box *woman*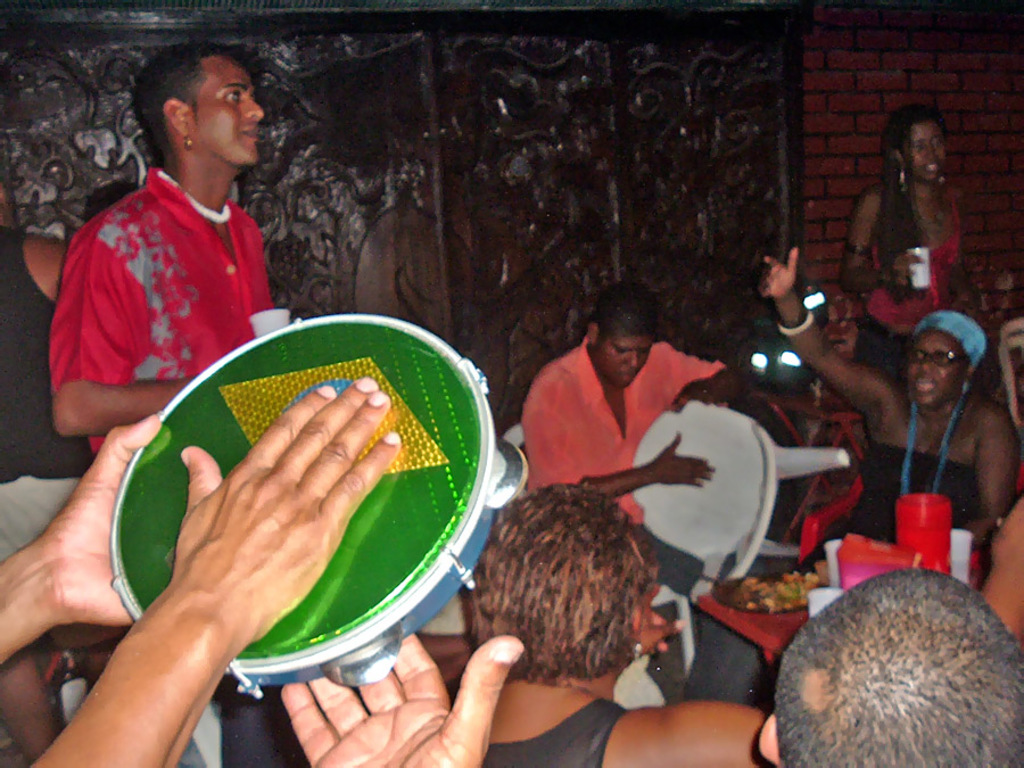
BBox(835, 112, 991, 399)
